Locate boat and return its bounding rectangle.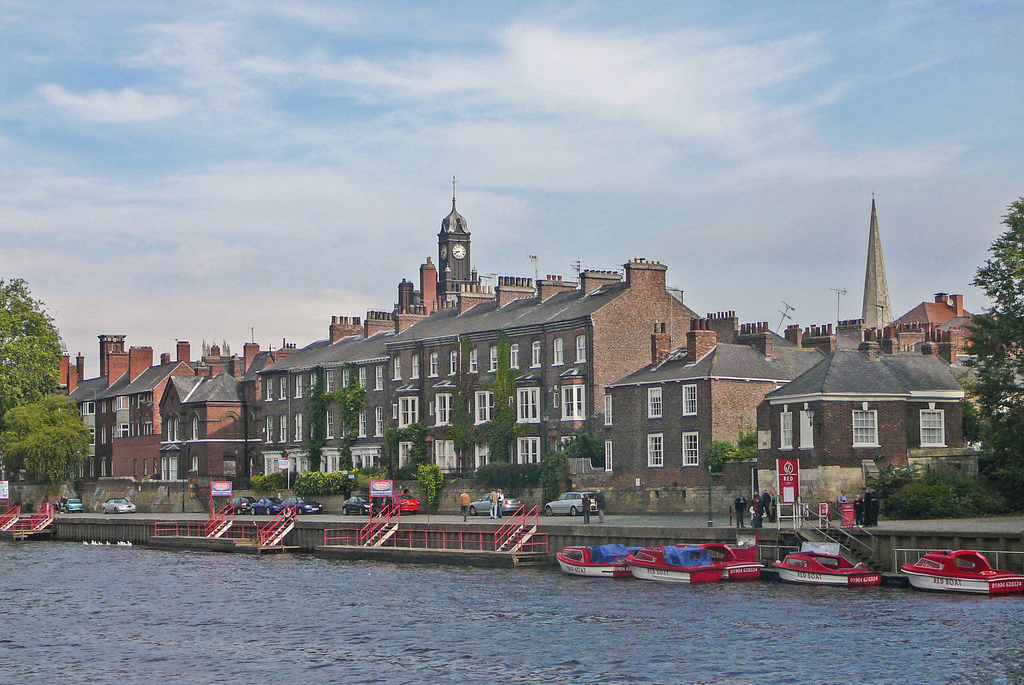
770/551/877/585.
